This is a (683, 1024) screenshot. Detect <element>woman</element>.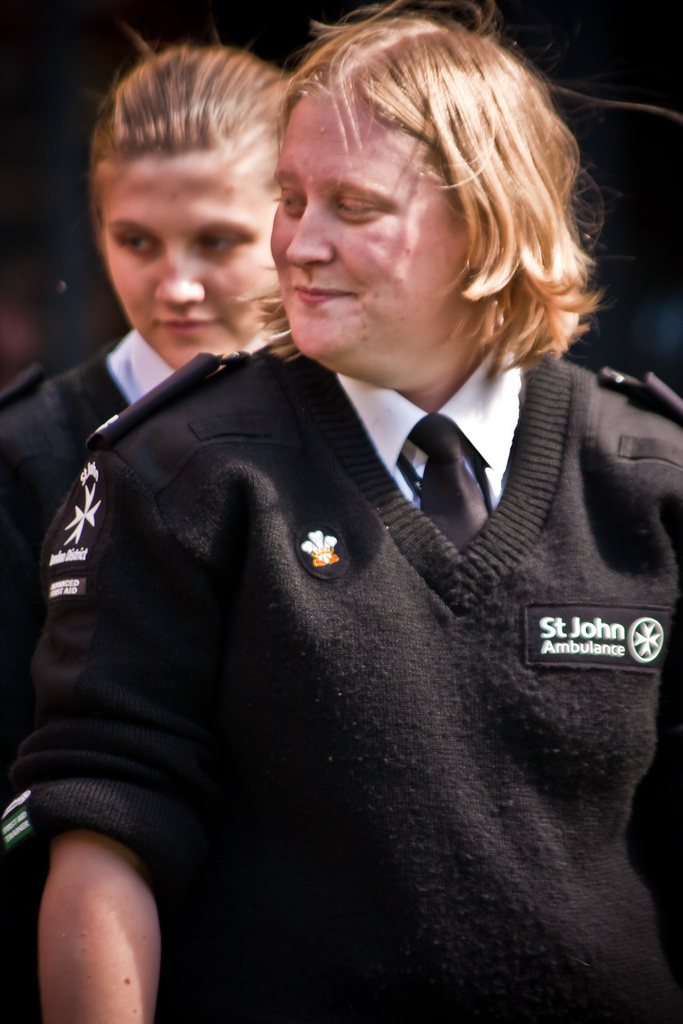
pyautogui.locateOnScreen(0, 41, 283, 1023).
